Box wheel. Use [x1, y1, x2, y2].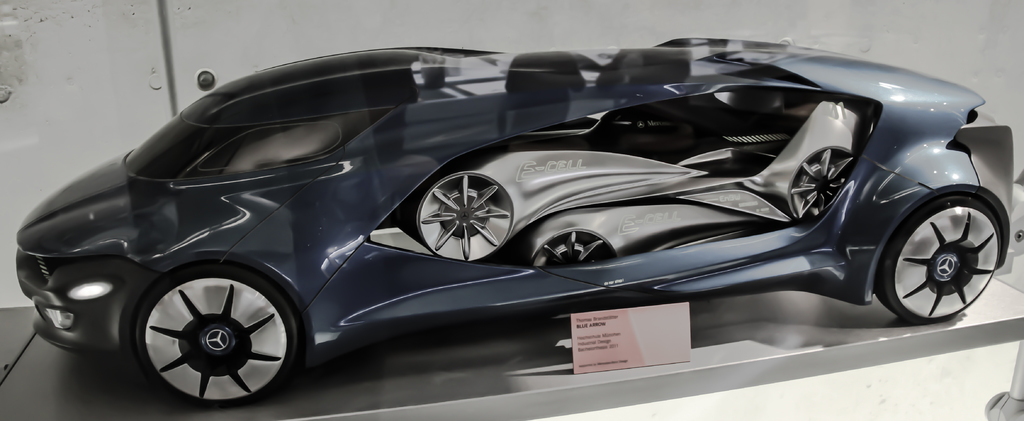
[130, 262, 300, 411].
